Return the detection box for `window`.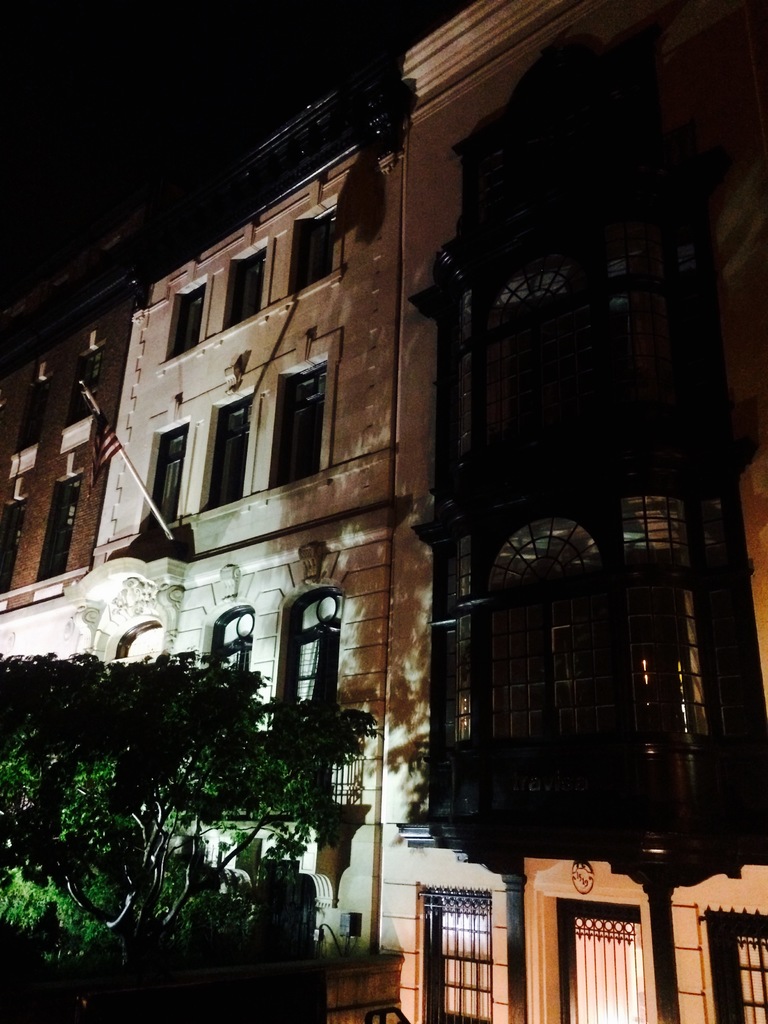
(173, 282, 209, 361).
